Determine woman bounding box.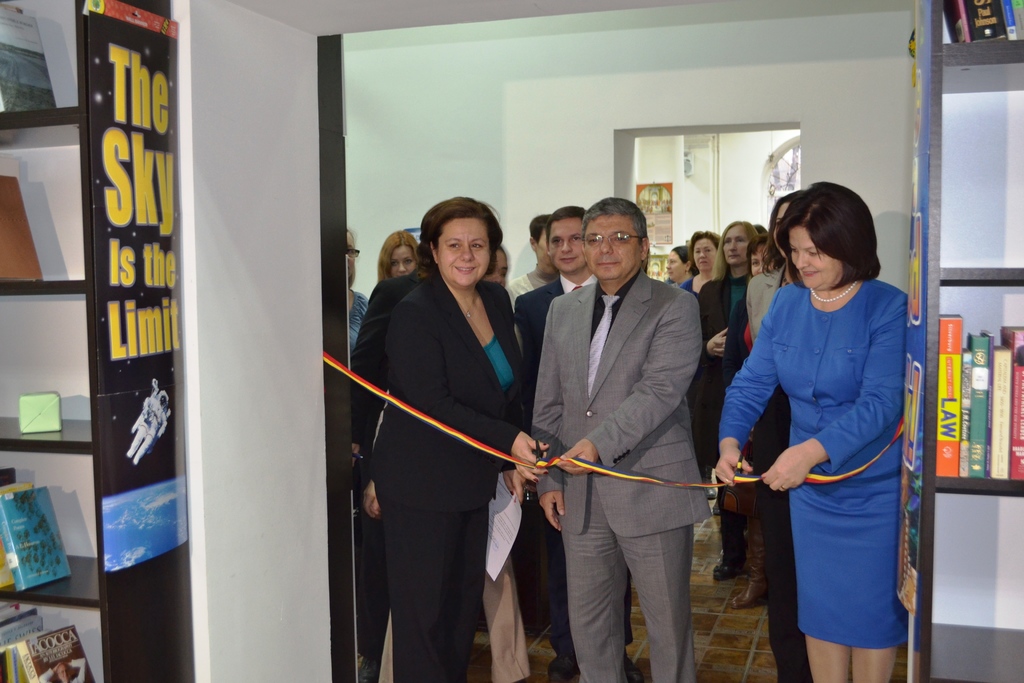
Determined: <bbox>717, 178, 911, 682</bbox>.
